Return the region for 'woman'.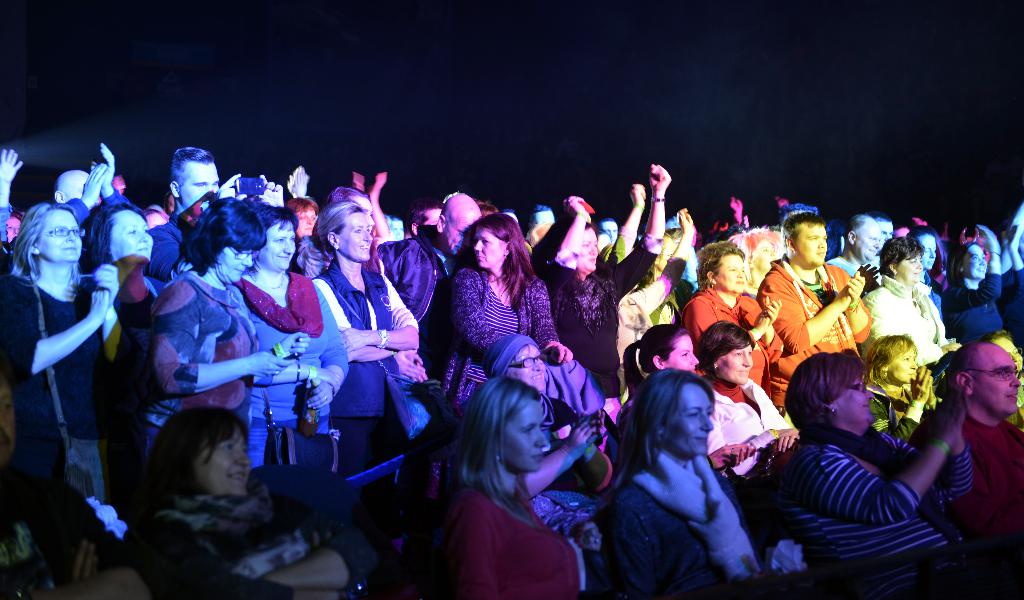
(left=692, top=321, right=803, bottom=478).
